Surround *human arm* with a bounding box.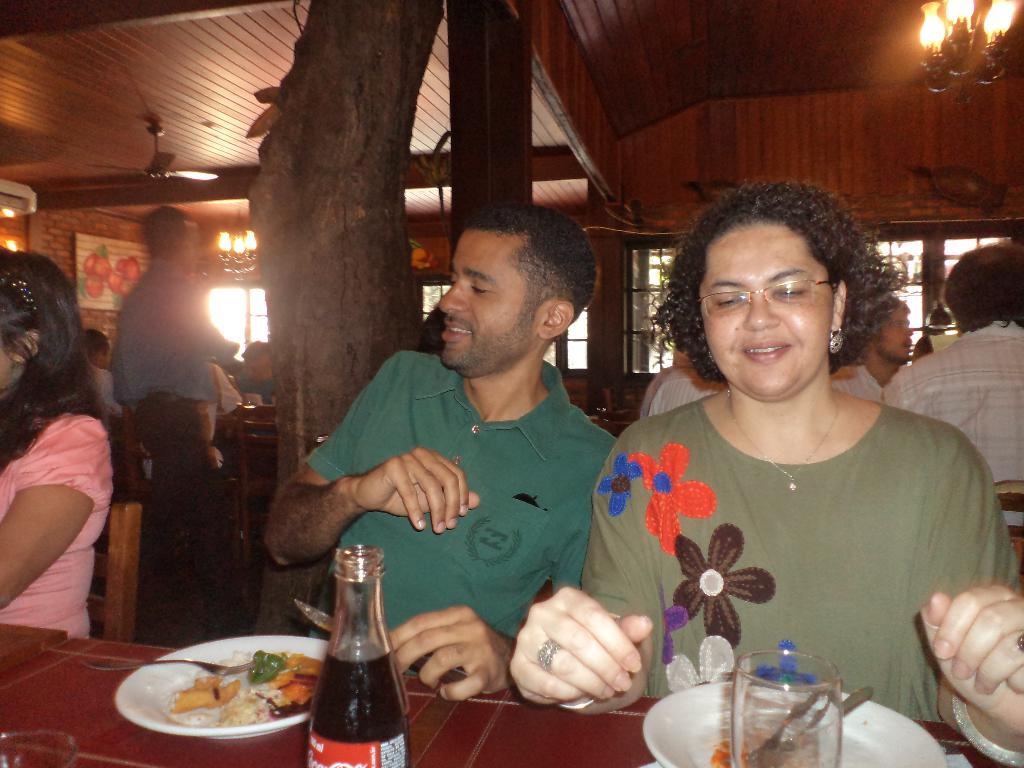
[left=508, top=424, right=662, bottom=713].
